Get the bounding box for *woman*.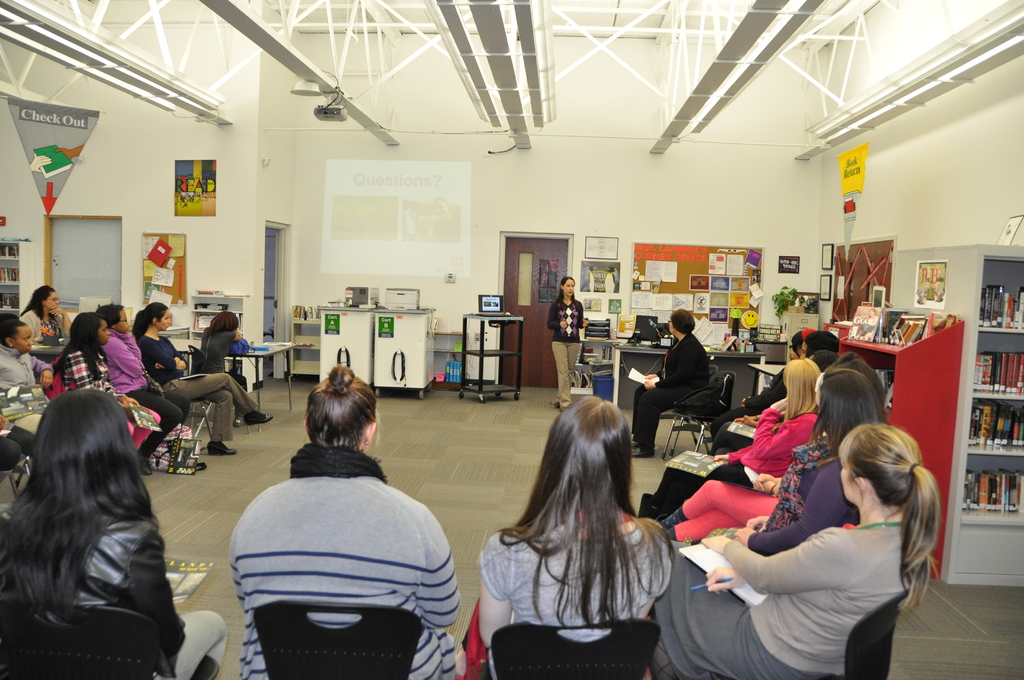
BBox(484, 382, 686, 660).
